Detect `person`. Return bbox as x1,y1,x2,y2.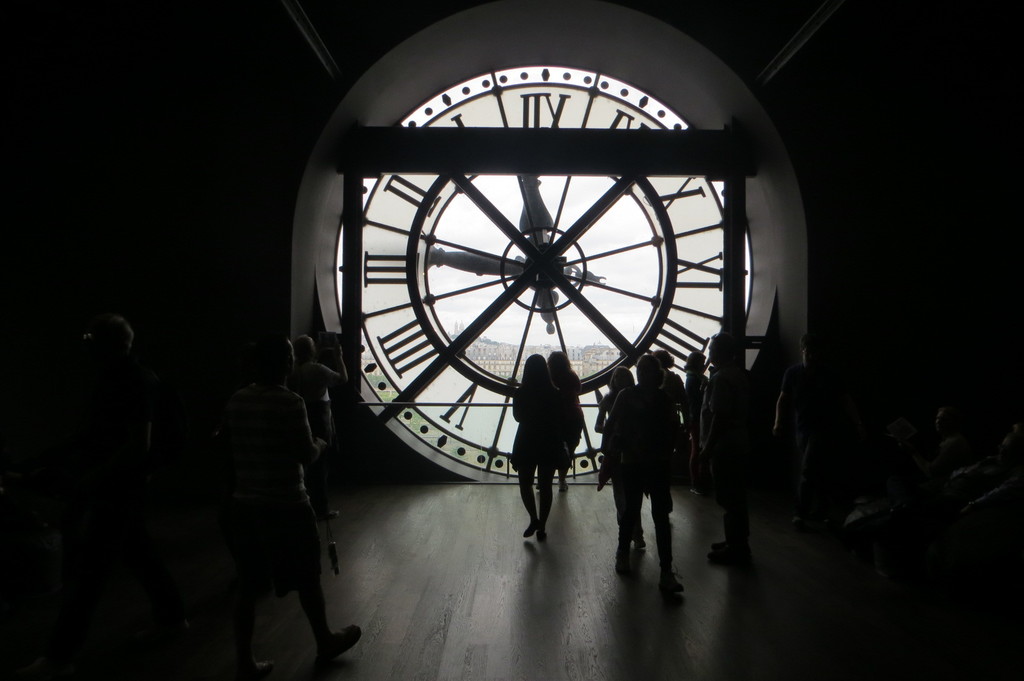
515,346,572,545.
